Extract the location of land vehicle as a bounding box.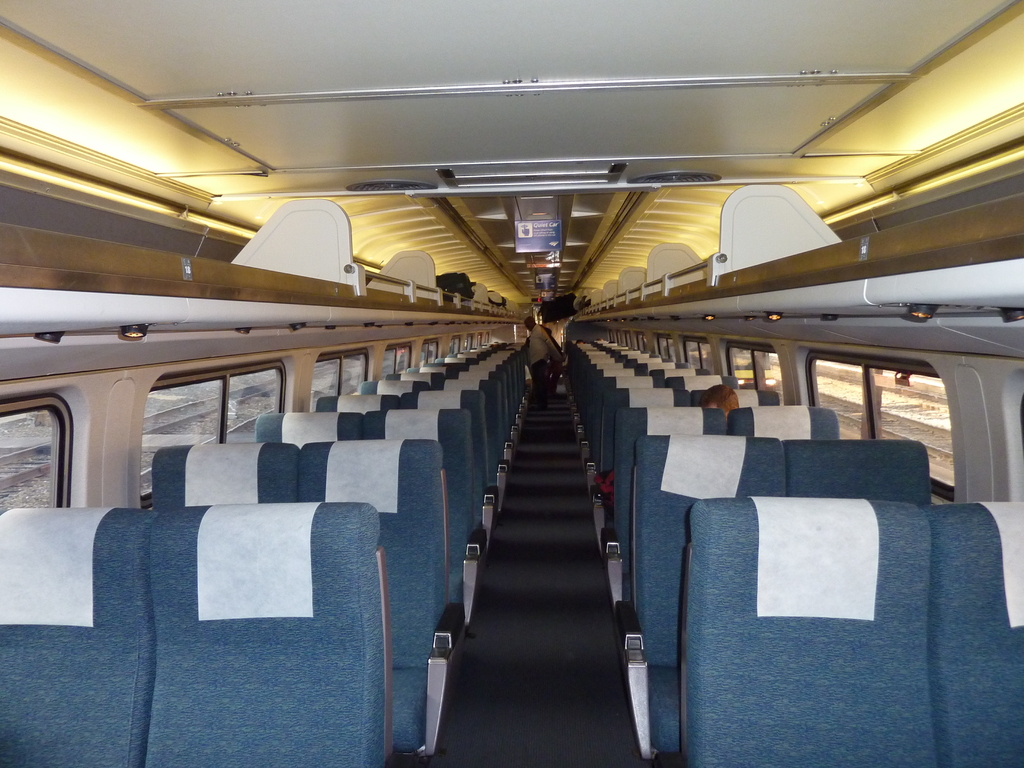
bbox=(0, 0, 1023, 767).
